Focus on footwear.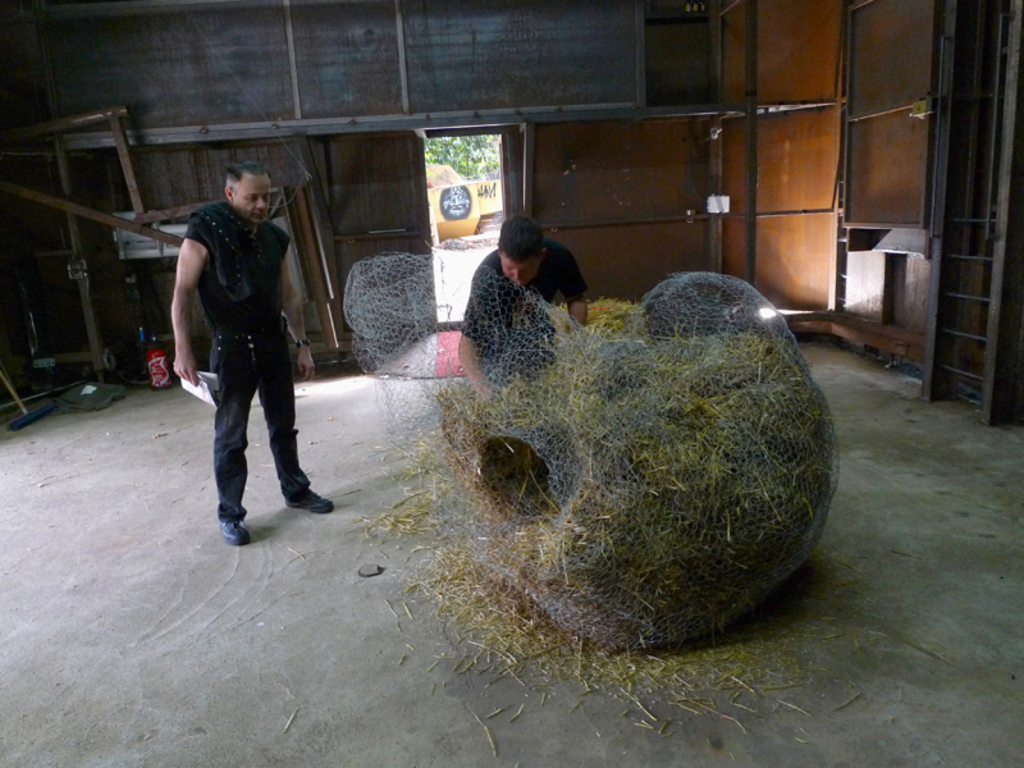
Focused at 283 489 334 512.
